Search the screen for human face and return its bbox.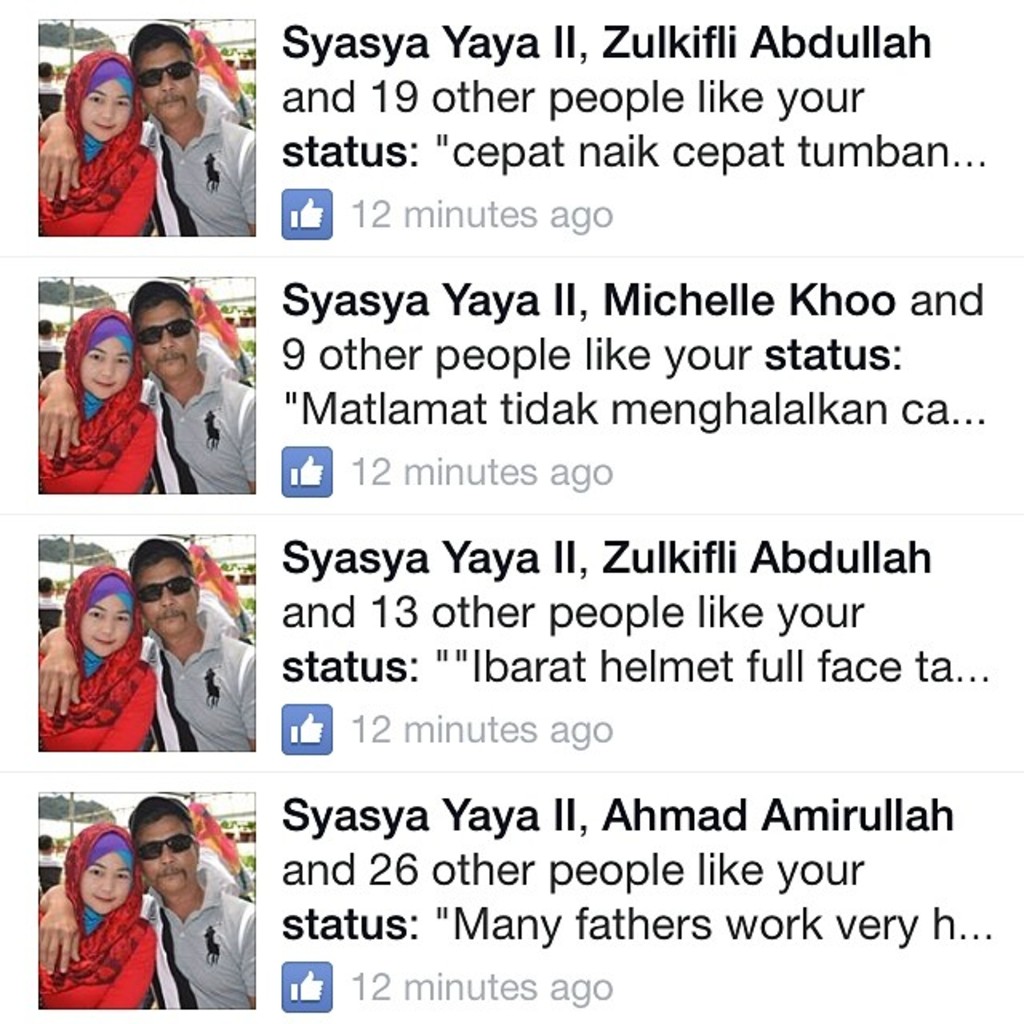
Found: bbox=(75, 594, 133, 658).
